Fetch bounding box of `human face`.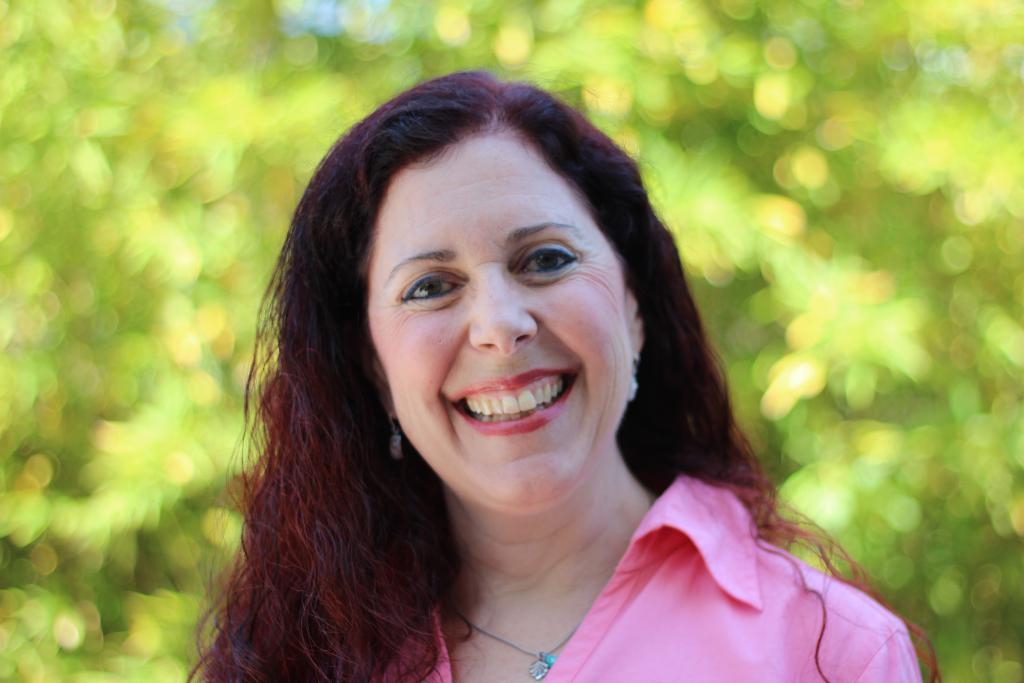
Bbox: select_region(371, 128, 629, 513).
